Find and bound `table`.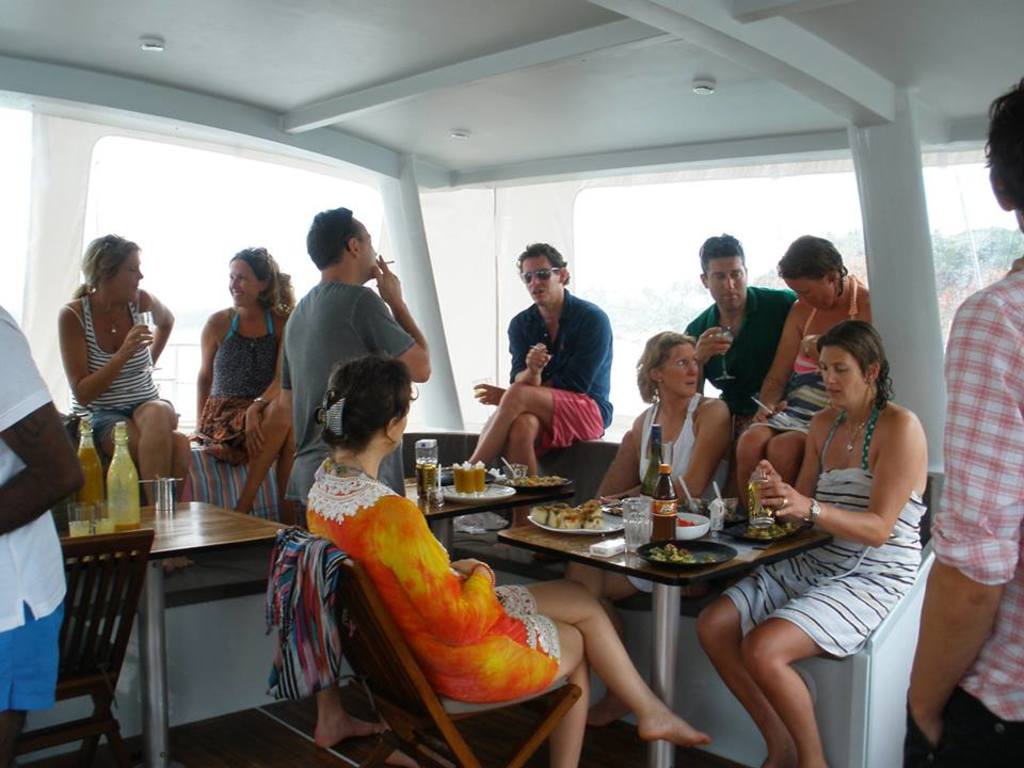
Bound: 60:497:291:767.
